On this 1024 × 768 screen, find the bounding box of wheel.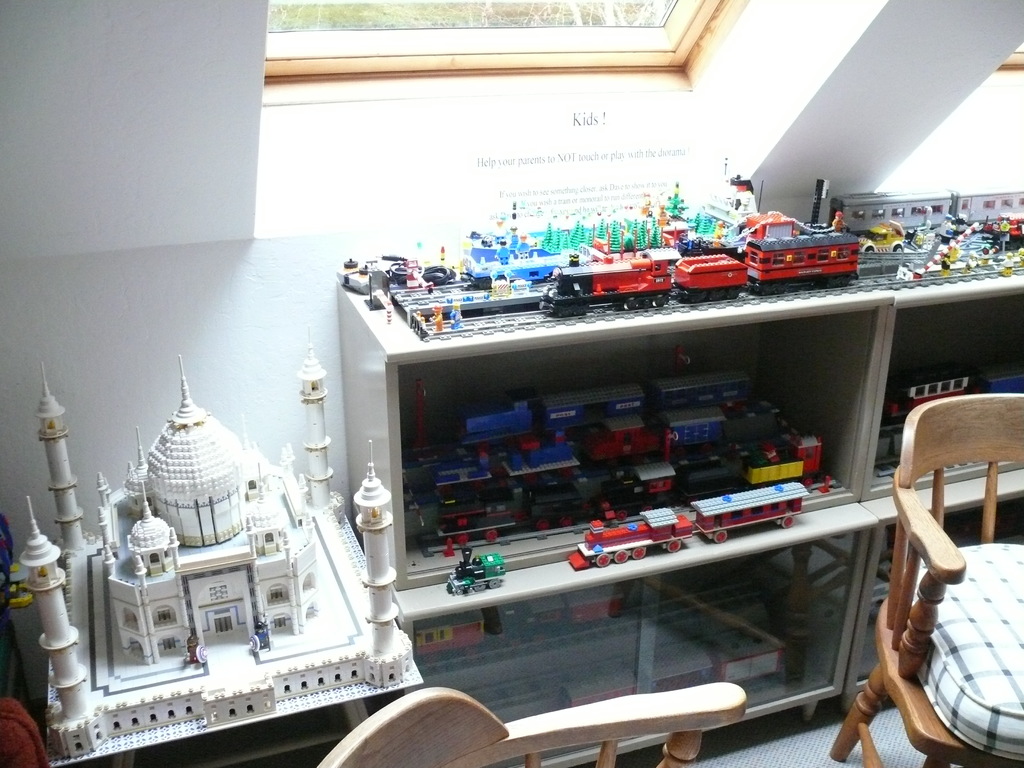
Bounding box: bbox=[534, 517, 548, 531].
